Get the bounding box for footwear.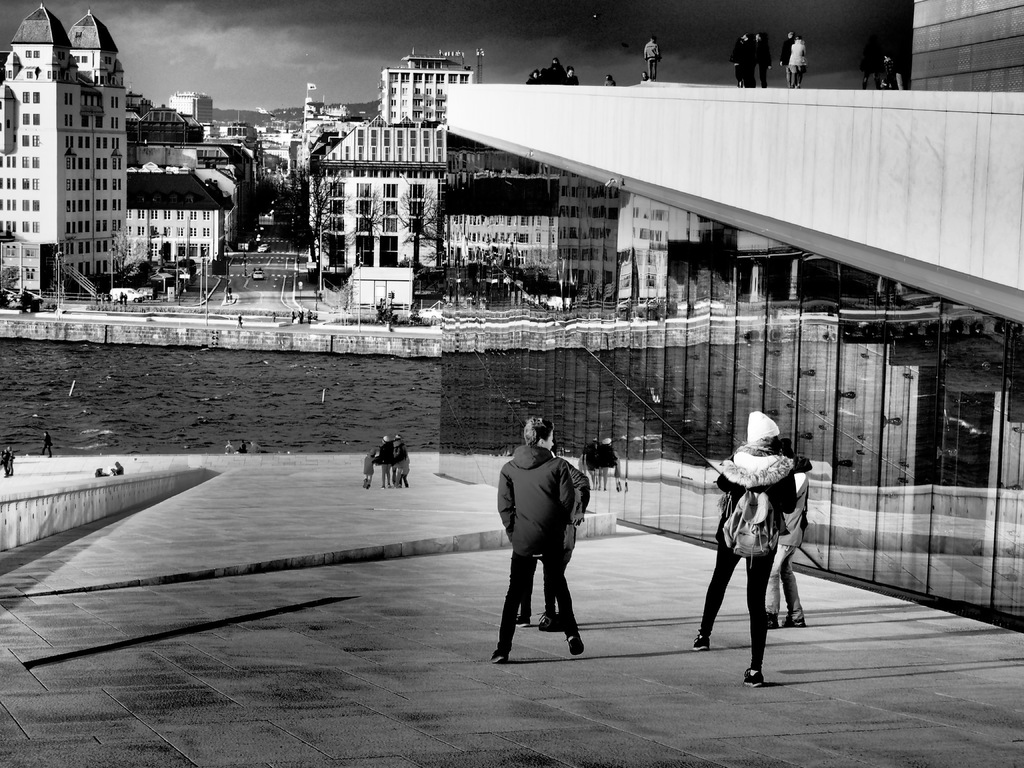
{"left": 563, "top": 629, "right": 584, "bottom": 655}.
